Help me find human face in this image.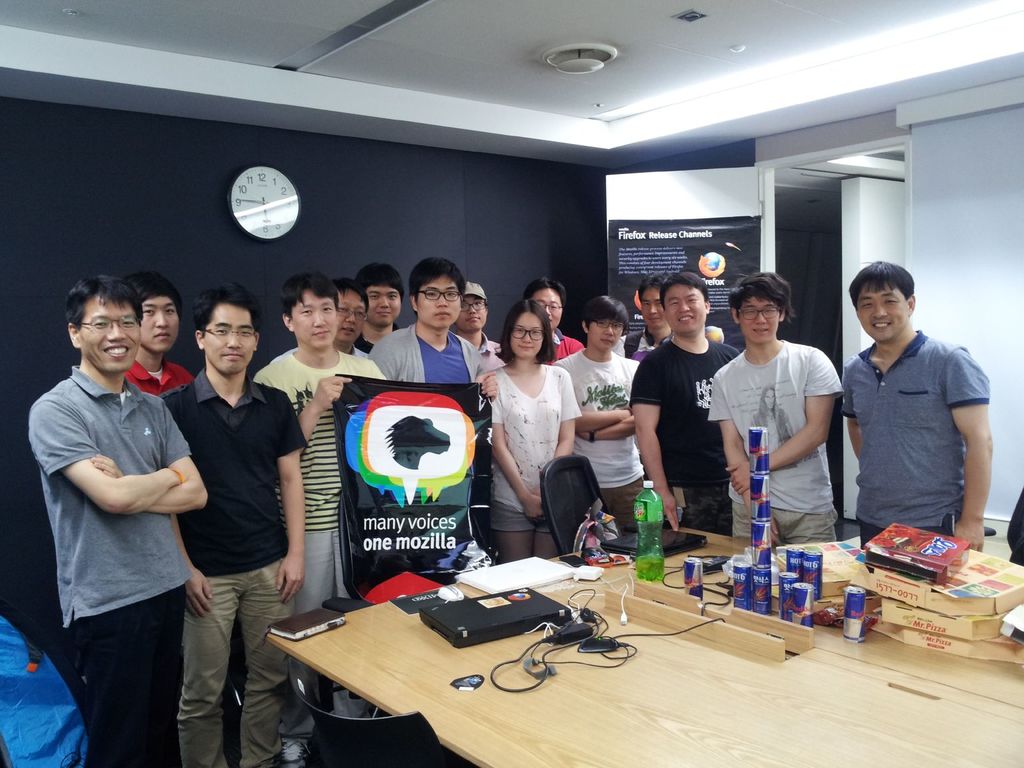
Found it: 639:291:665:332.
